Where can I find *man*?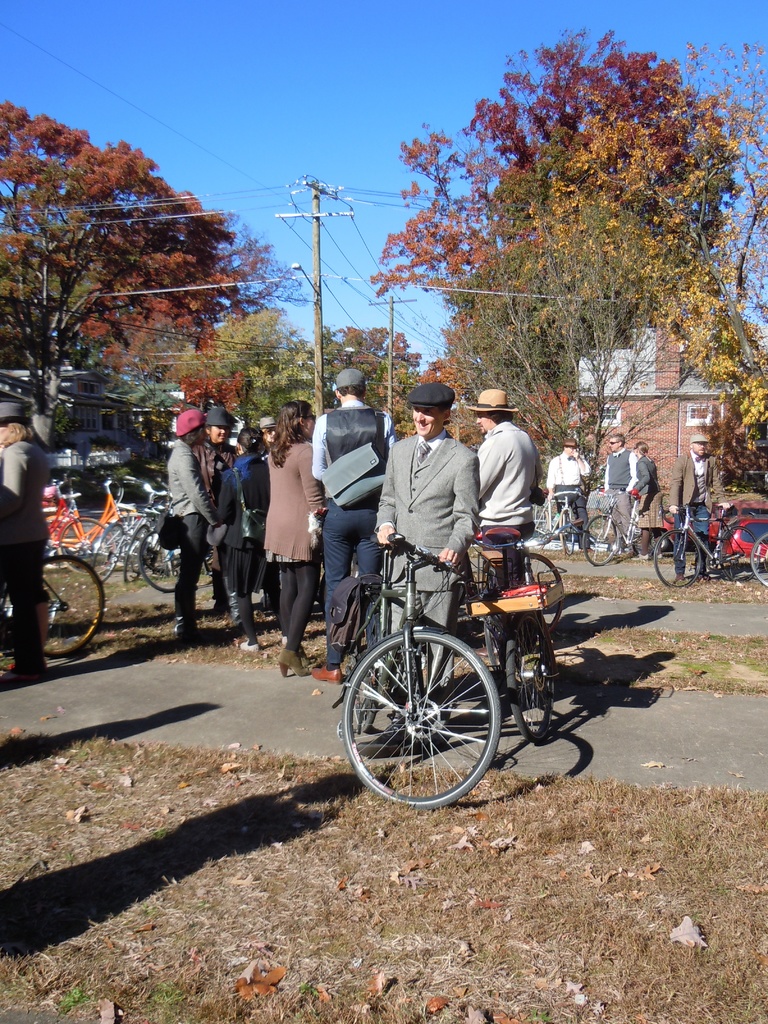
You can find it at Rect(191, 402, 245, 615).
